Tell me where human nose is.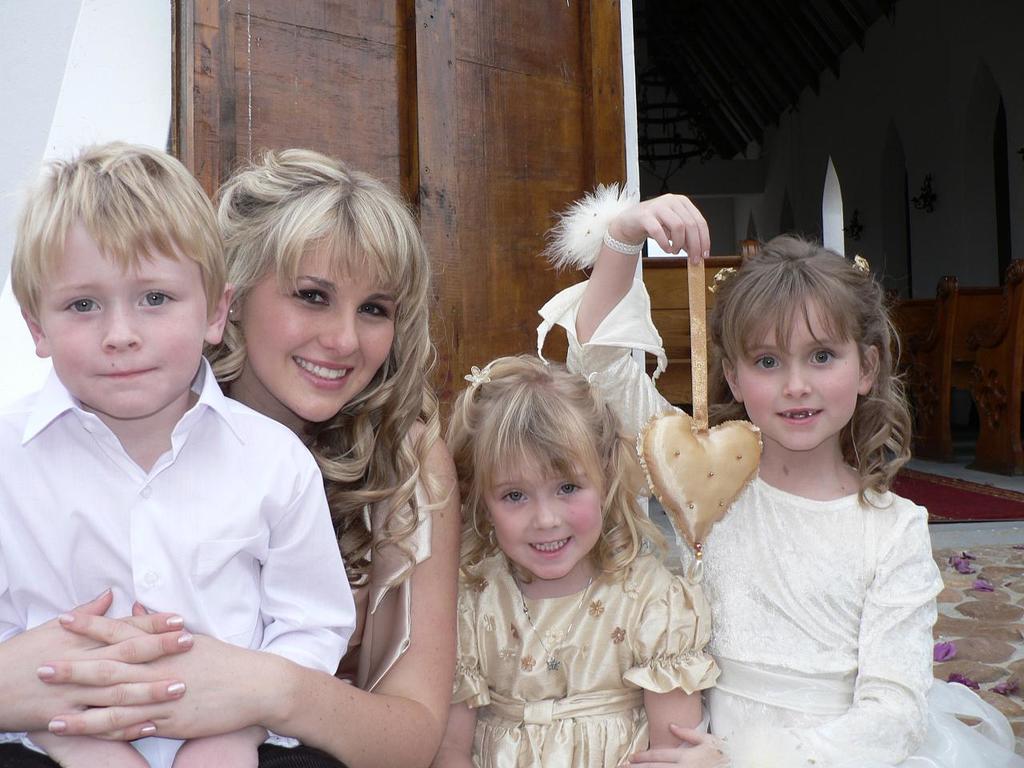
human nose is at bbox=[781, 357, 813, 394].
